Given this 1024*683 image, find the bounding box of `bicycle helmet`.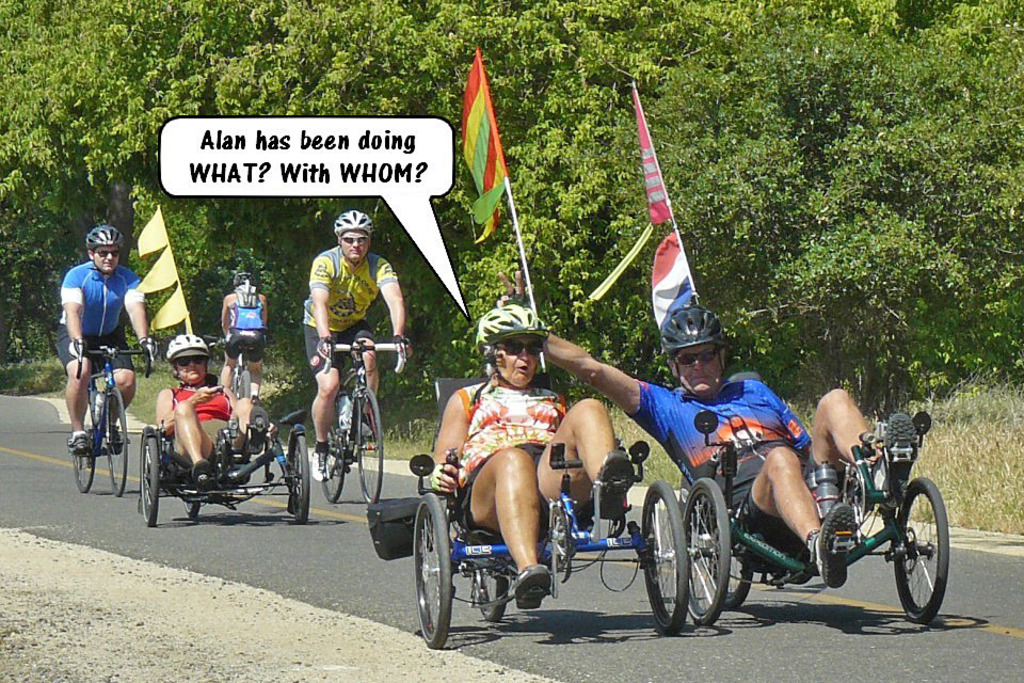
bbox=(86, 223, 118, 249).
